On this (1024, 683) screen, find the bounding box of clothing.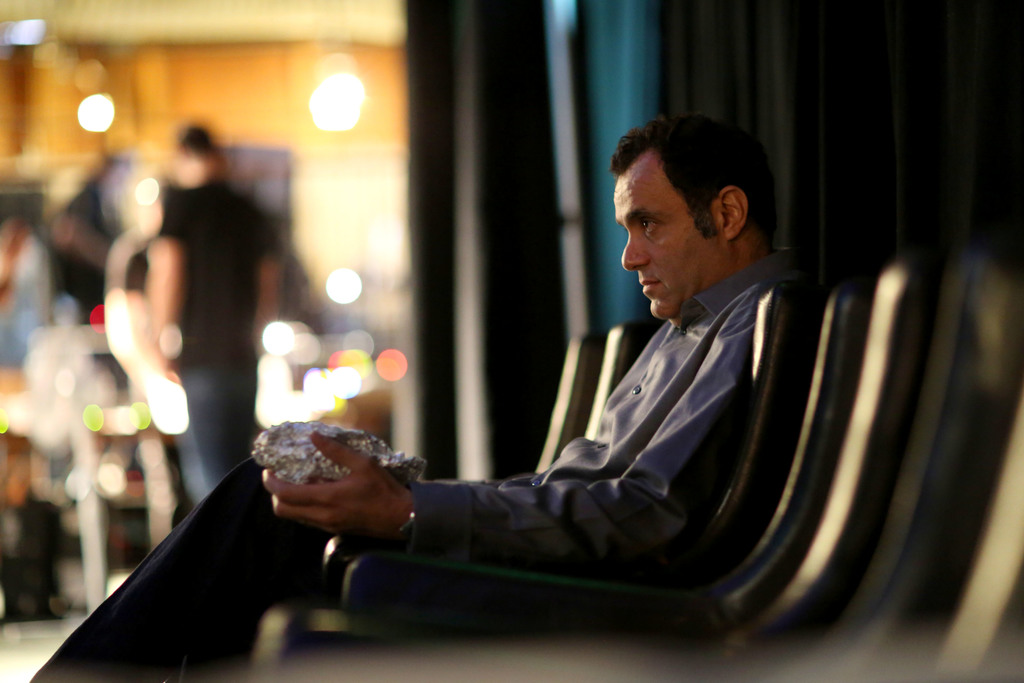
Bounding box: (x1=404, y1=247, x2=806, y2=577).
